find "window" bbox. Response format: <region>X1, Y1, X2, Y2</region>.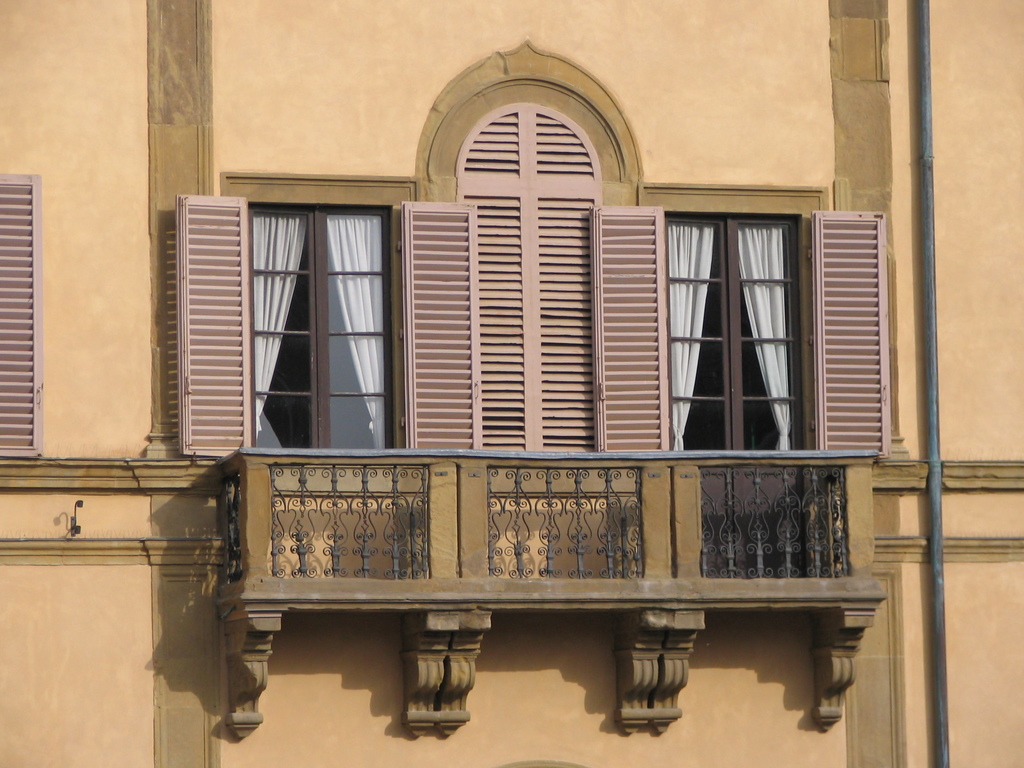
<region>401, 40, 646, 451</region>.
